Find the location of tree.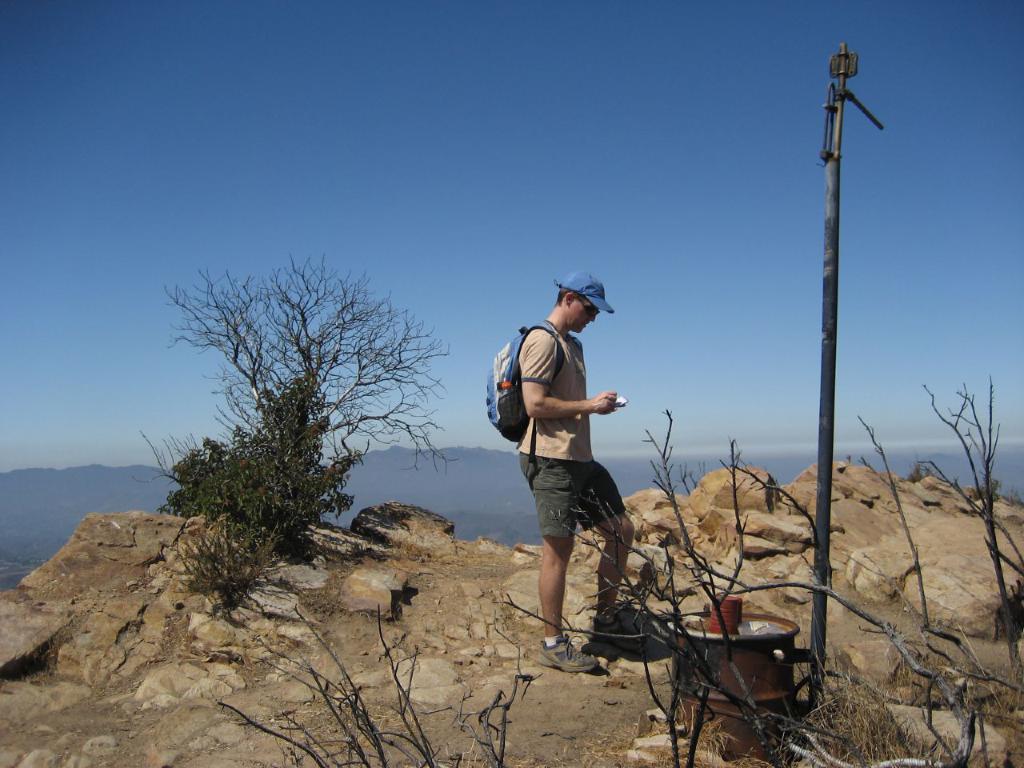
Location: rect(130, 241, 451, 568).
